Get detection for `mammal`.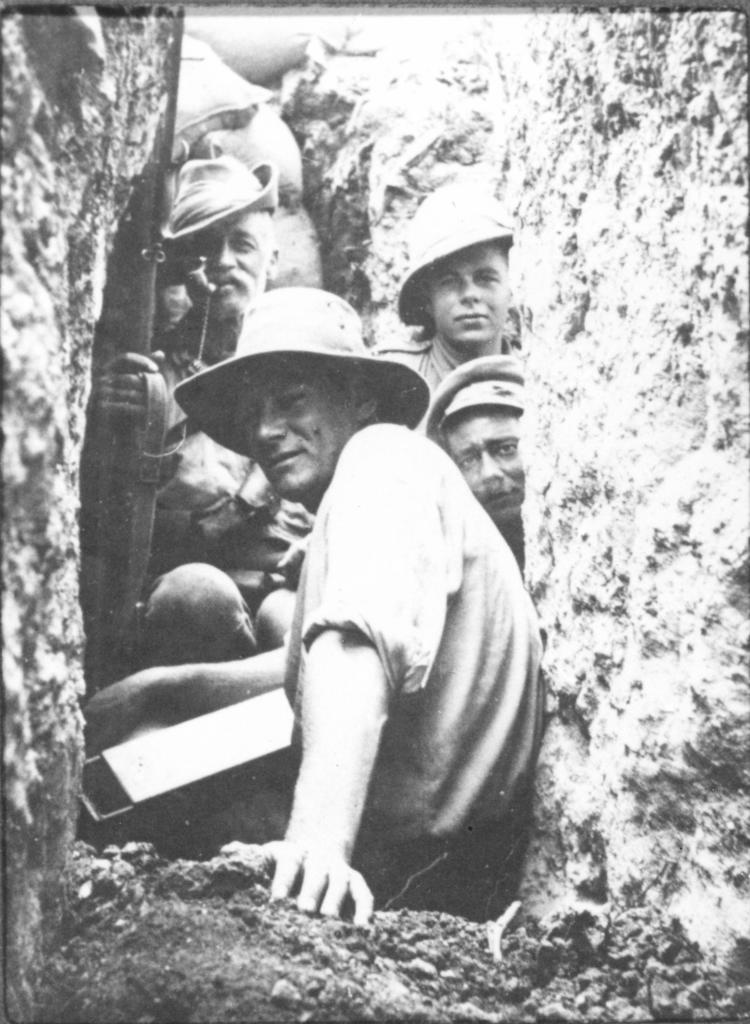
Detection: x1=371, y1=175, x2=526, y2=436.
